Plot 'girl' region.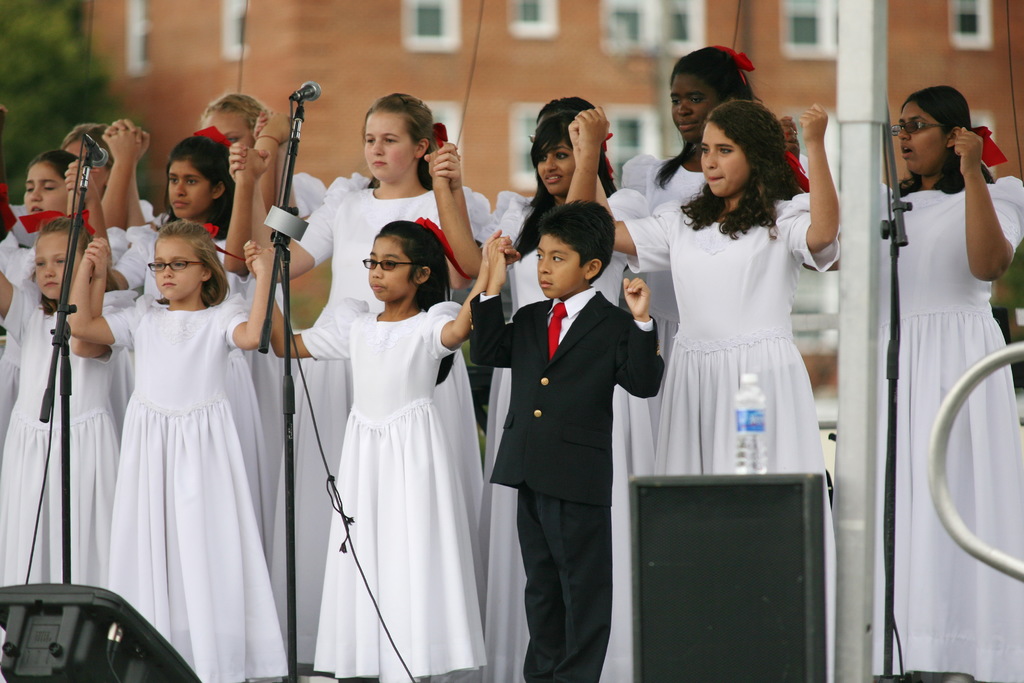
Plotted at bbox=(231, 92, 488, 662).
